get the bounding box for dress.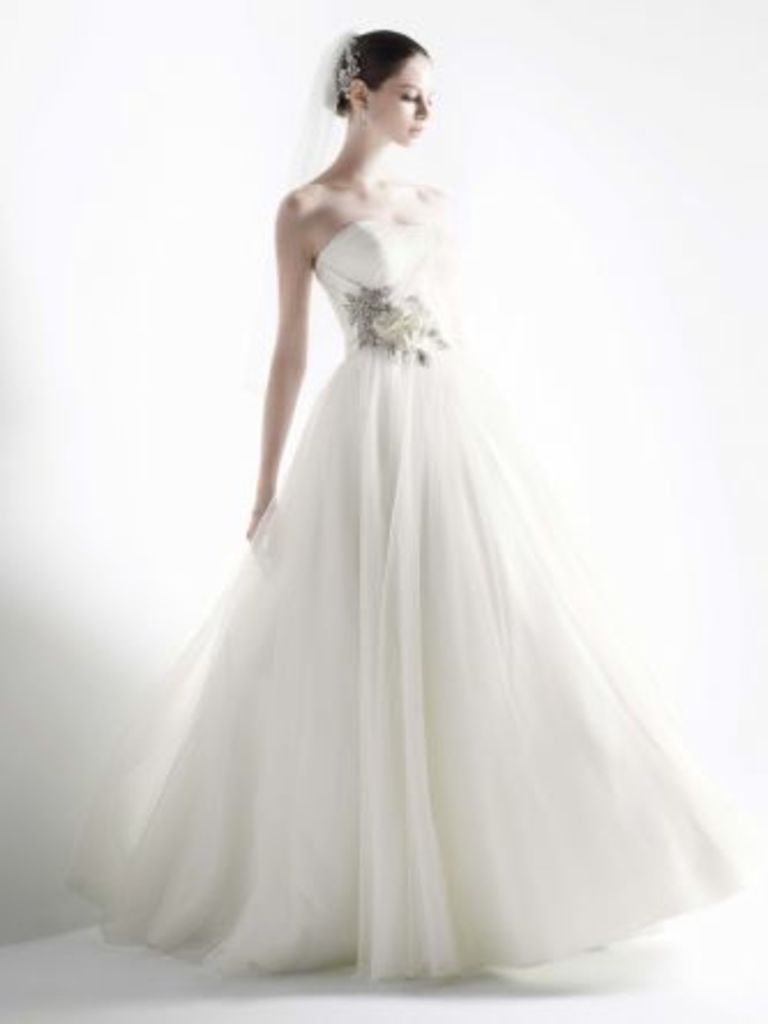
x1=67, y1=182, x2=752, y2=987.
